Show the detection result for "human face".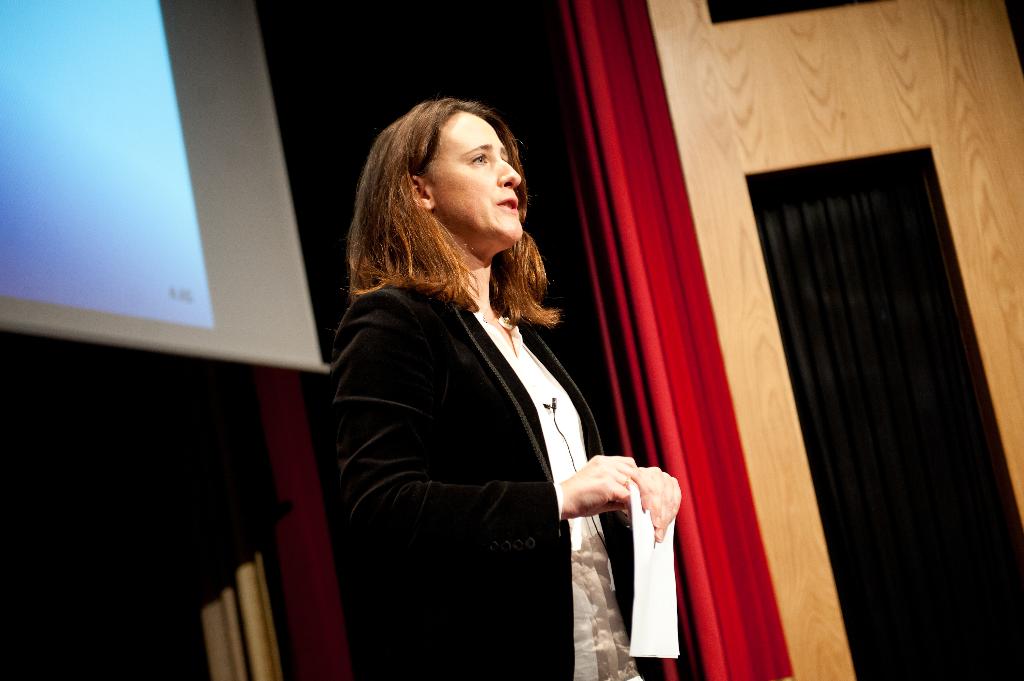
(x1=422, y1=113, x2=519, y2=241).
